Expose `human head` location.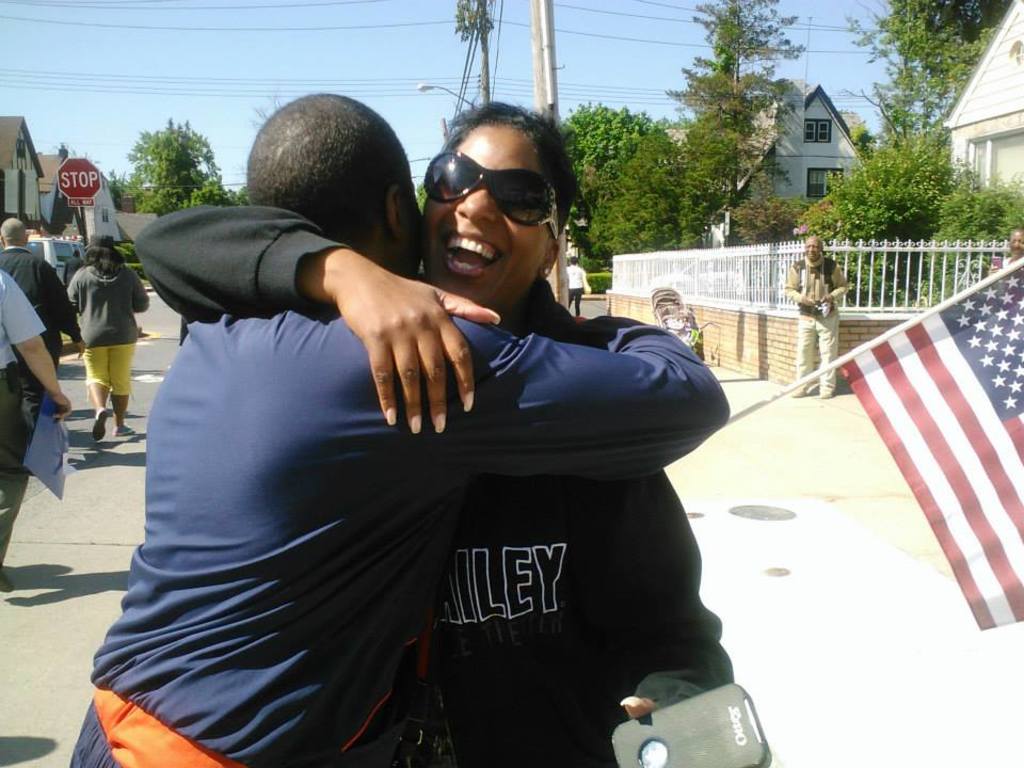
Exposed at 804,236,823,262.
